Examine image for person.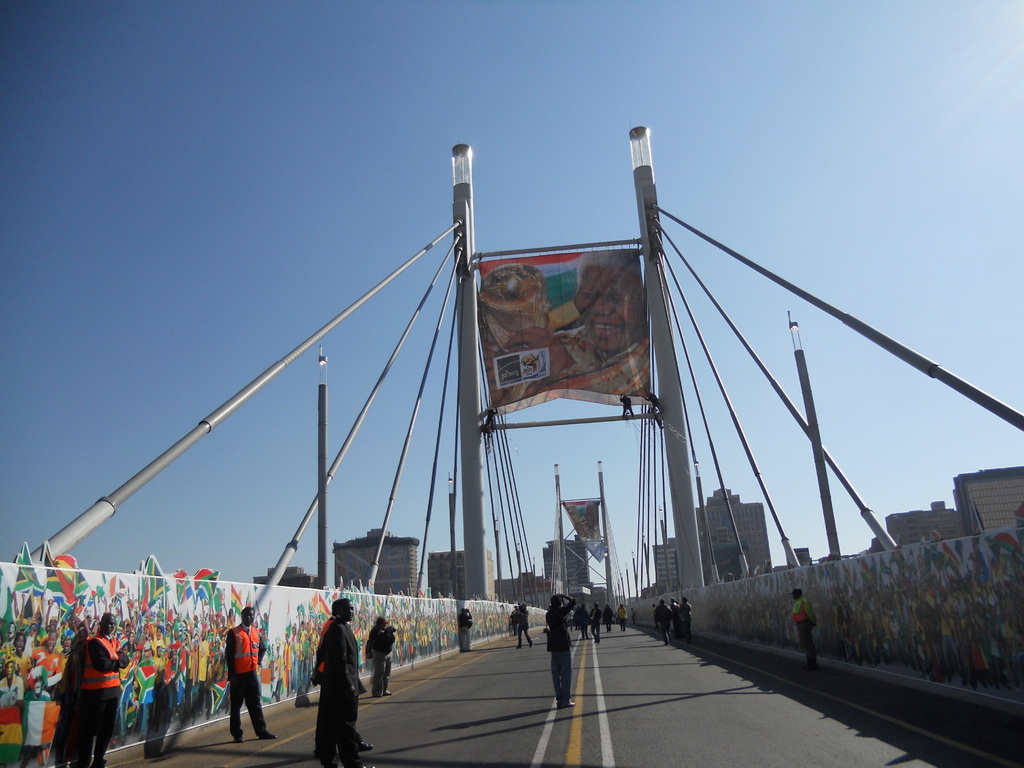
Examination result: {"x1": 655, "y1": 598, "x2": 671, "y2": 643}.
